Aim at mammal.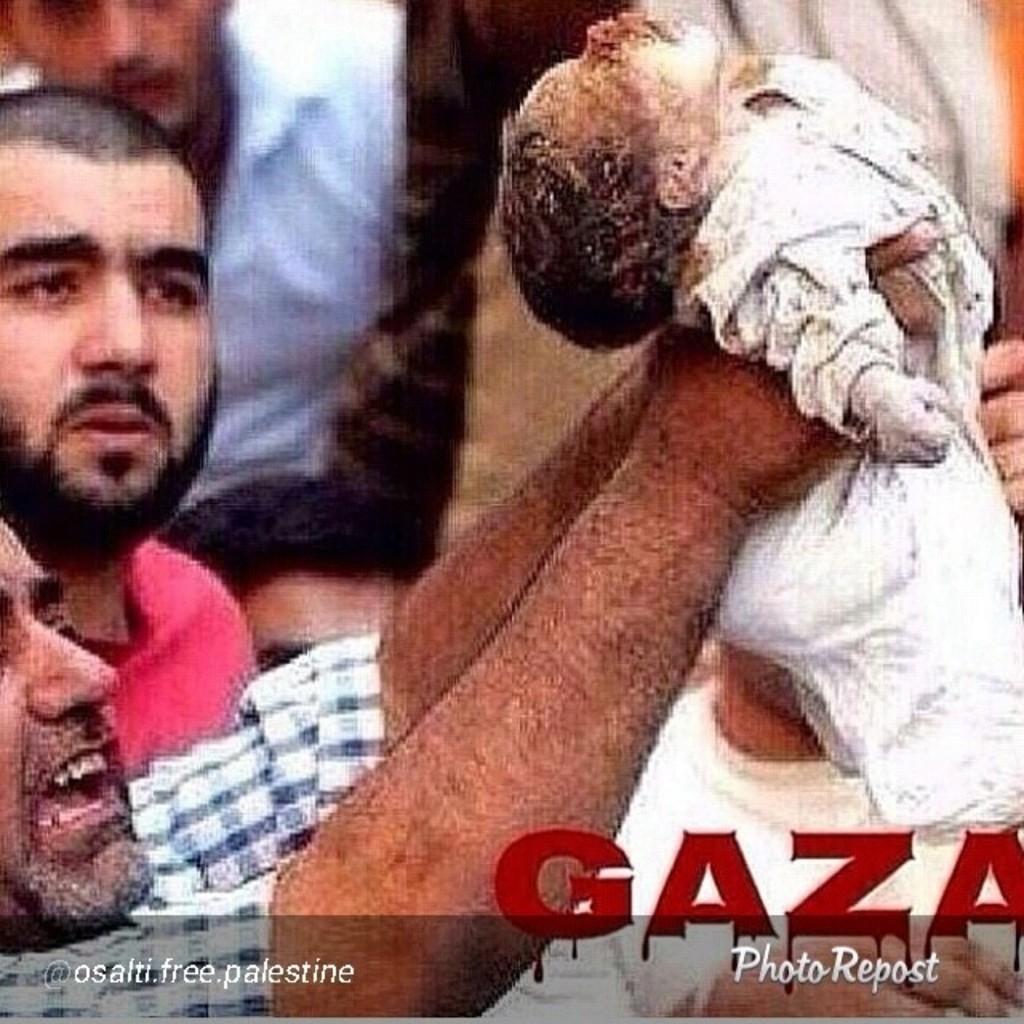
Aimed at locate(0, 224, 941, 1022).
